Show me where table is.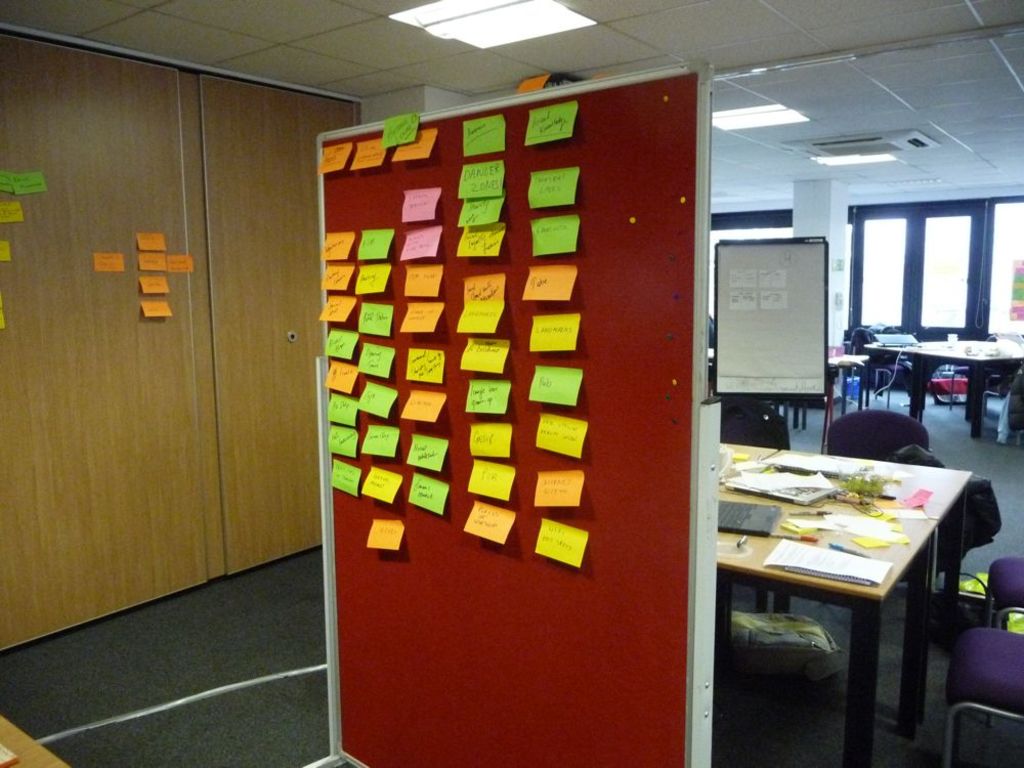
table is at <region>860, 346, 1023, 432</region>.
